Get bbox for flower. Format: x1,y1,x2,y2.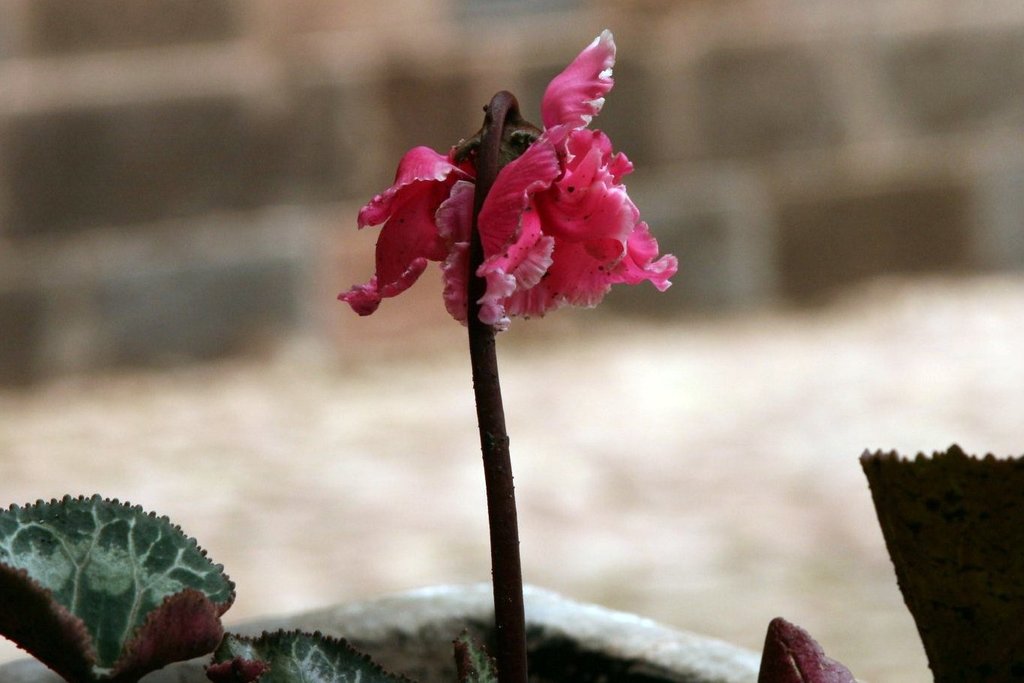
358,62,687,349.
